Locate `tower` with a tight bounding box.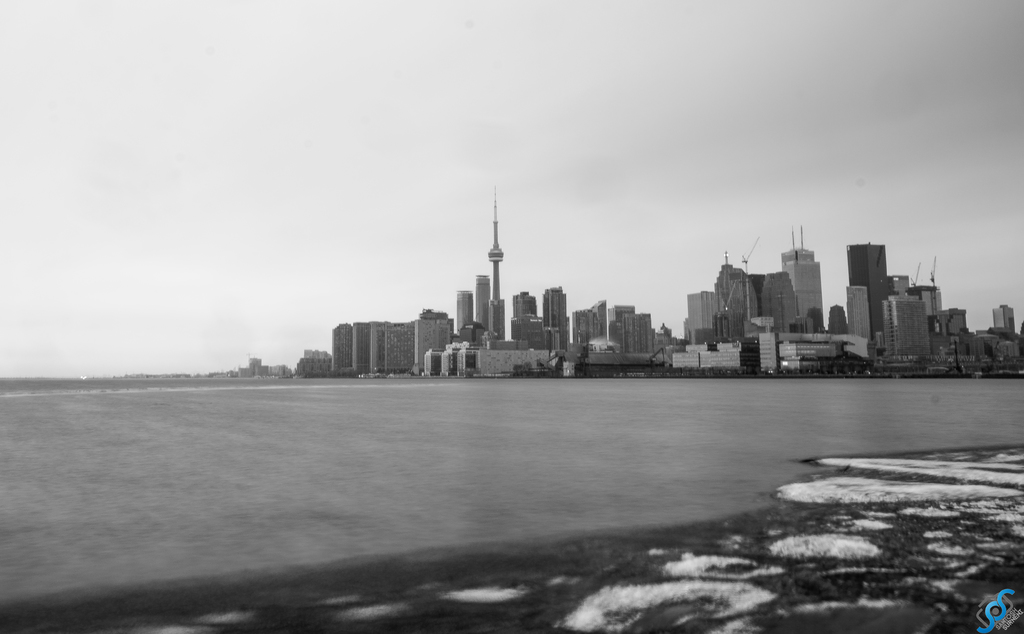
845:244:896:358.
